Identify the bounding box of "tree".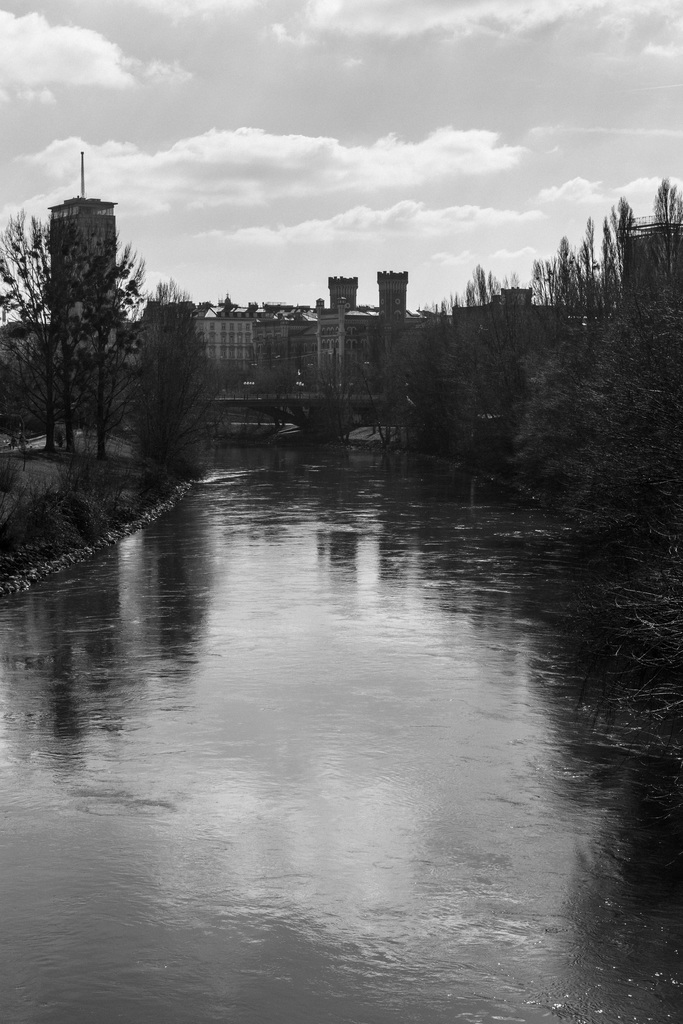
box=[143, 266, 215, 468].
